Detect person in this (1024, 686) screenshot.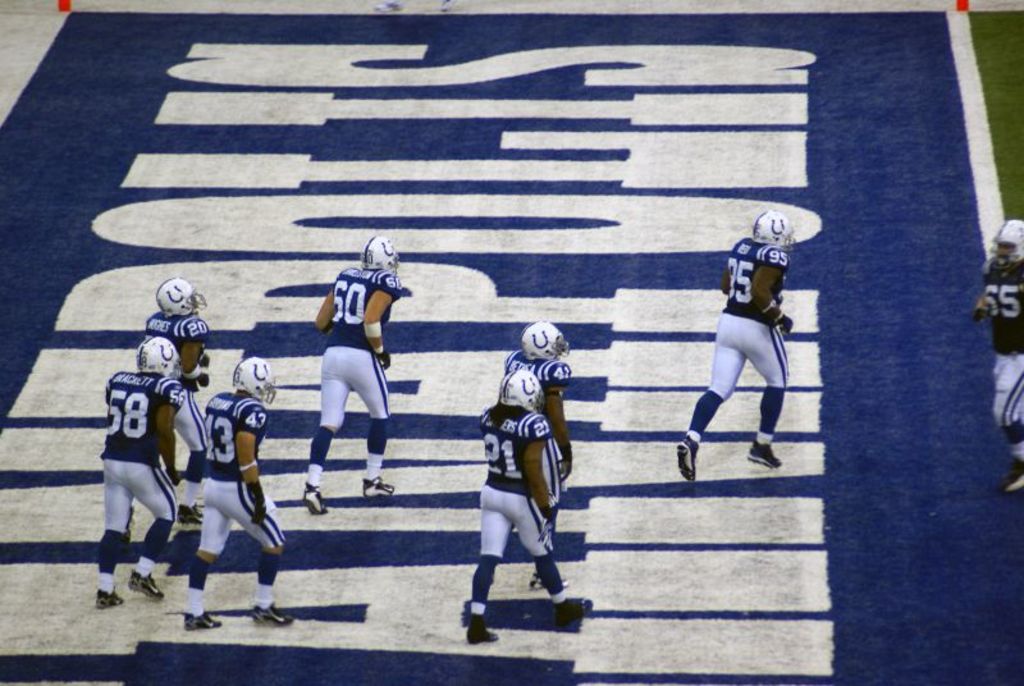
Detection: (left=137, top=274, right=210, bottom=531).
